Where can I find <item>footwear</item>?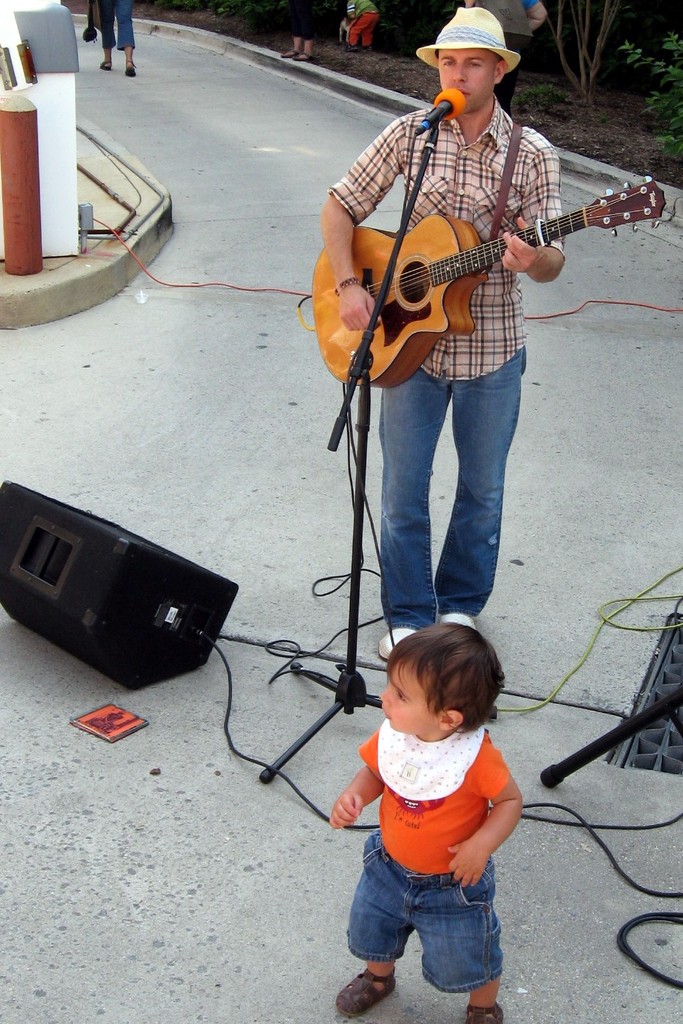
You can find it at 125 58 137 78.
